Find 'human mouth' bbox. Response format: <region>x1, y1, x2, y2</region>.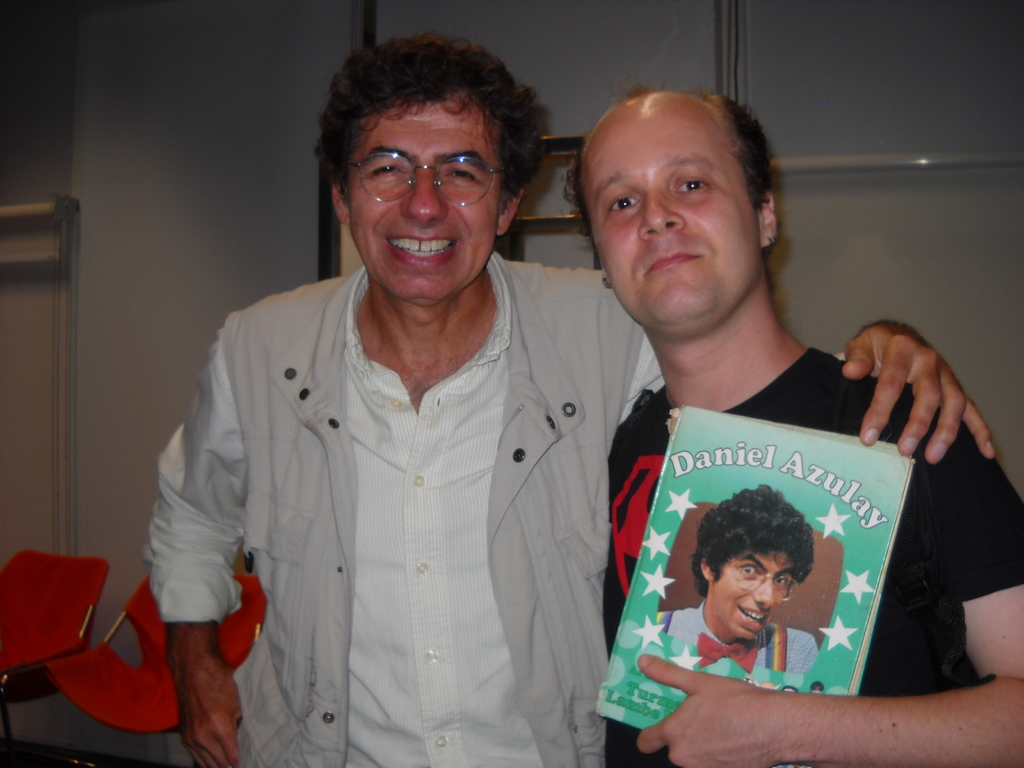
<region>640, 245, 705, 280</region>.
